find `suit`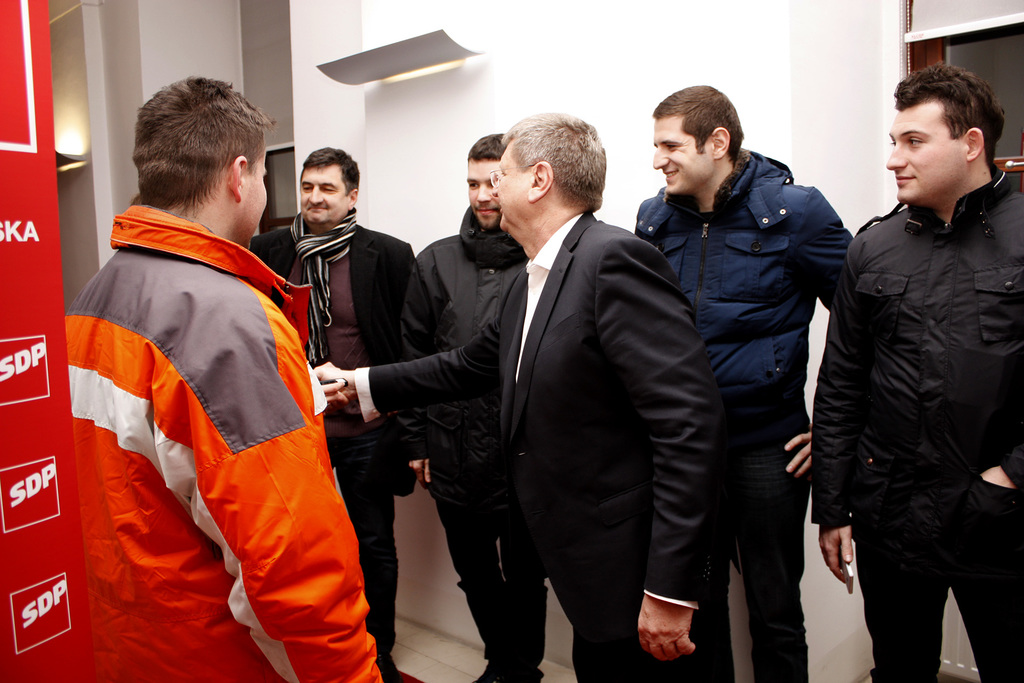
box(461, 87, 723, 670)
